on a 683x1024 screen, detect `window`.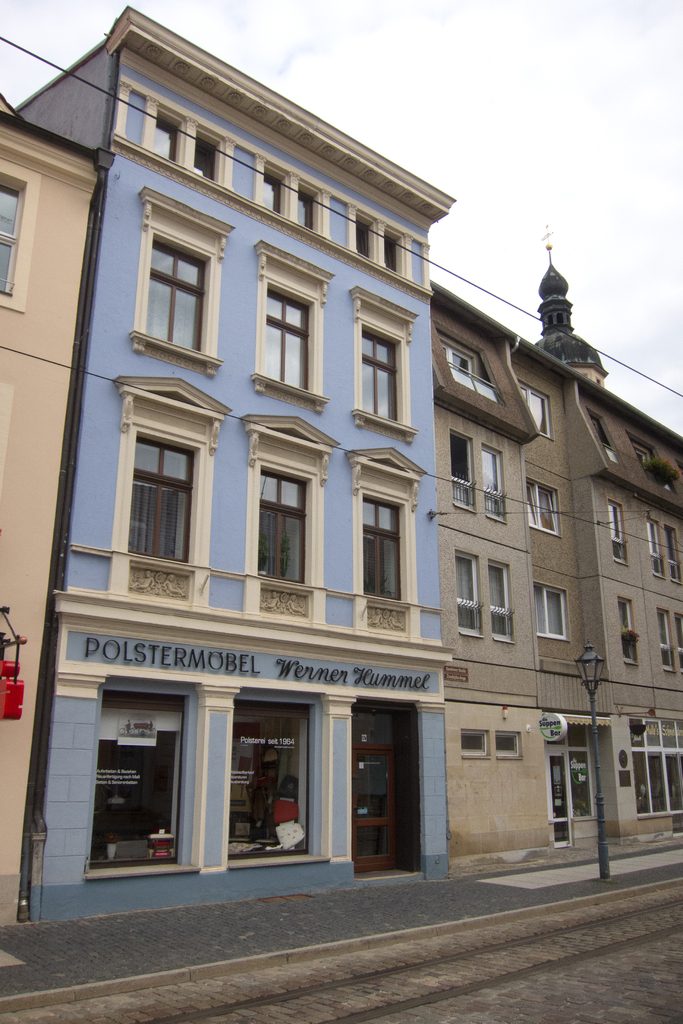
(447, 340, 477, 381).
